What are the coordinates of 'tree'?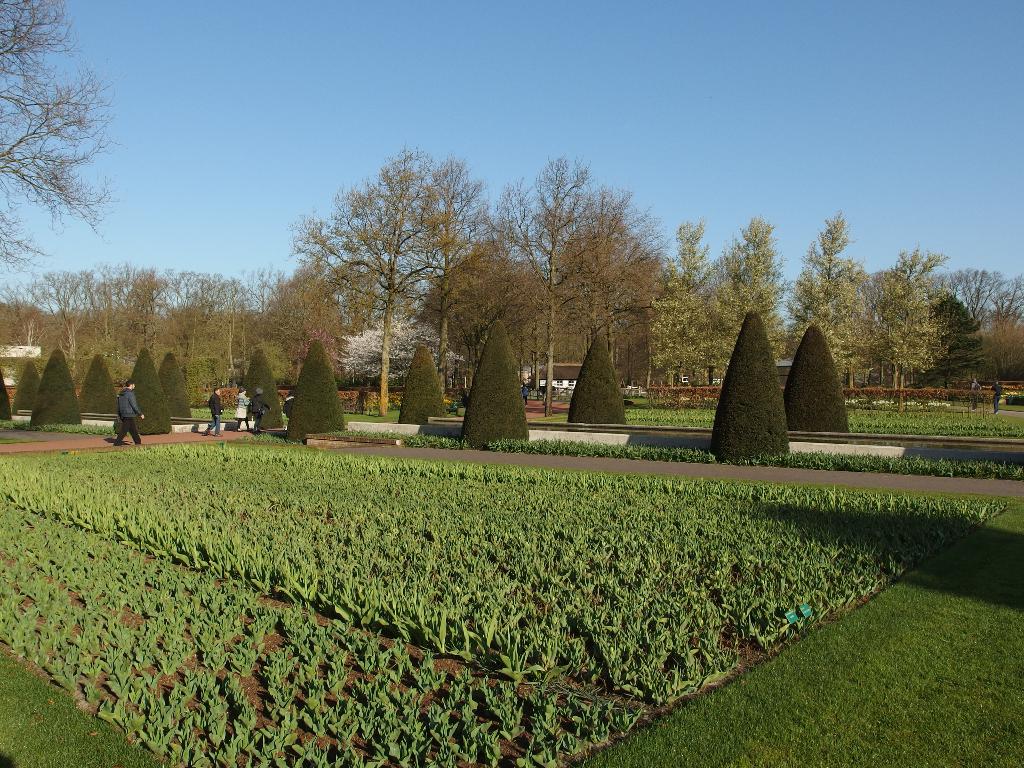
pyautogui.locateOnScreen(957, 268, 1002, 319).
